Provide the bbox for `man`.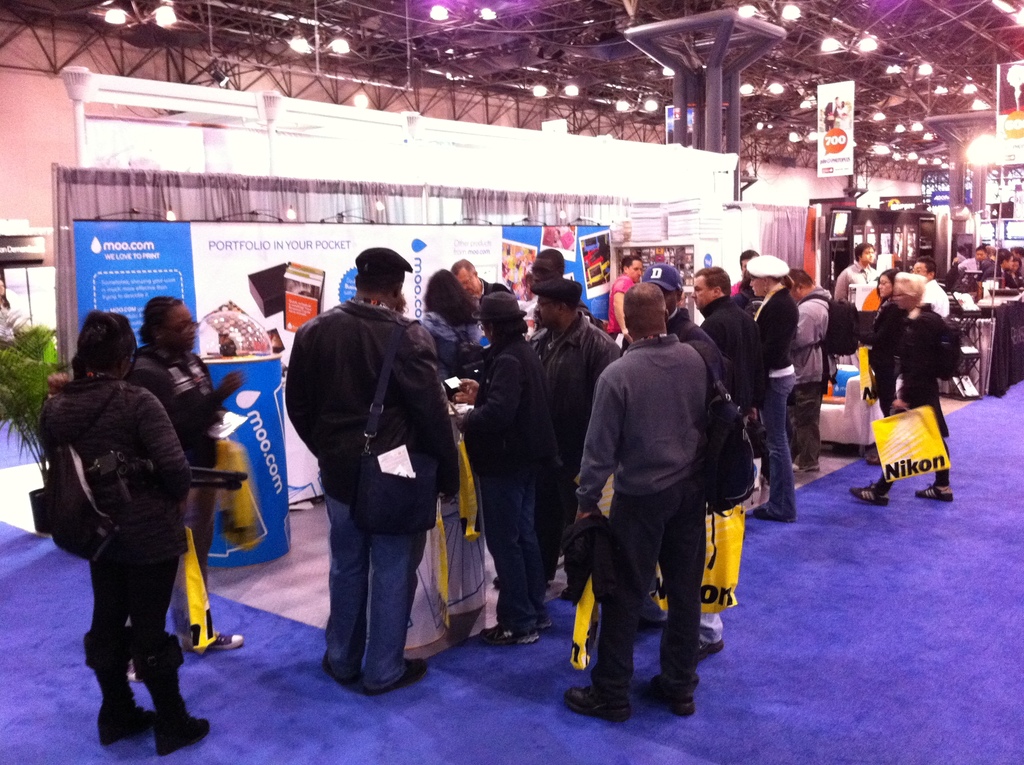
bbox(808, 246, 887, 325).
